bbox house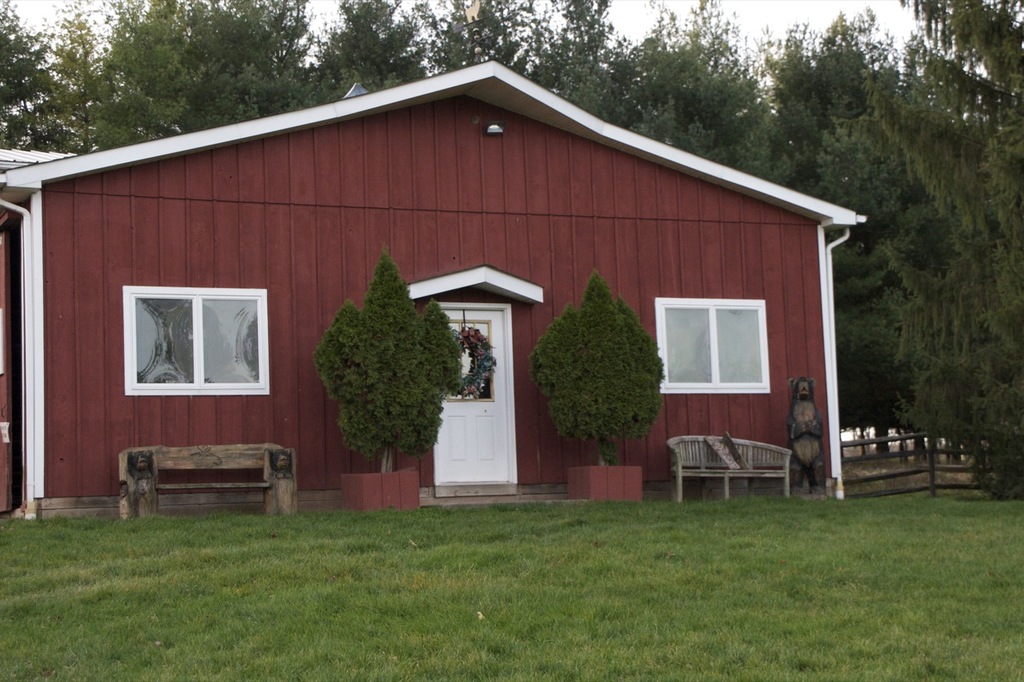
0,0,868,519
